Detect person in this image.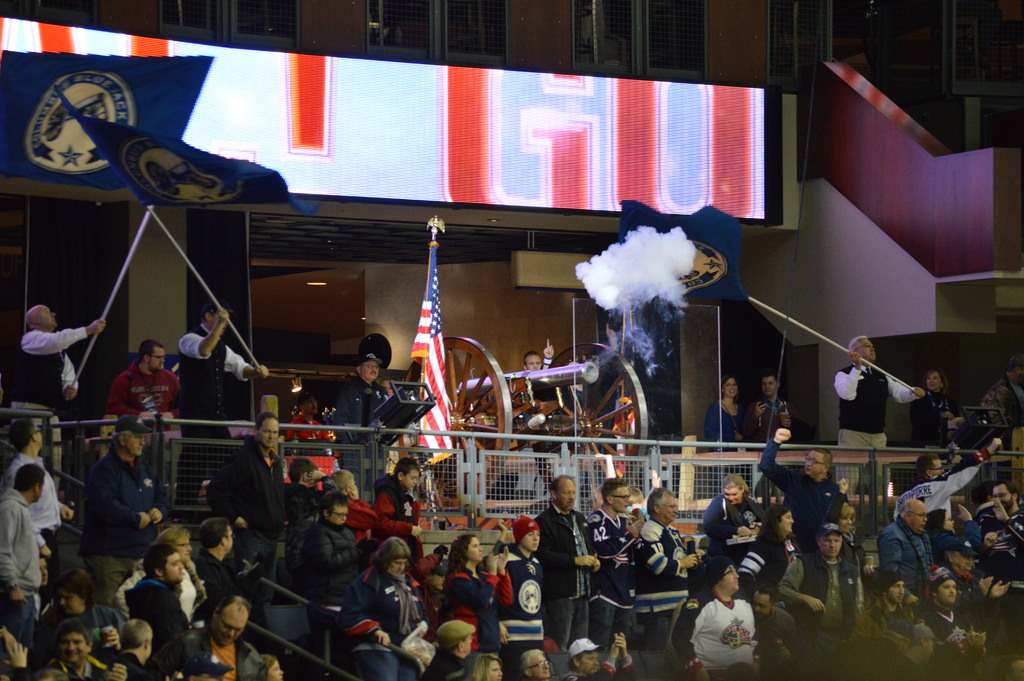
Detection: (left=709, top=472, right=774, bottom=559).
